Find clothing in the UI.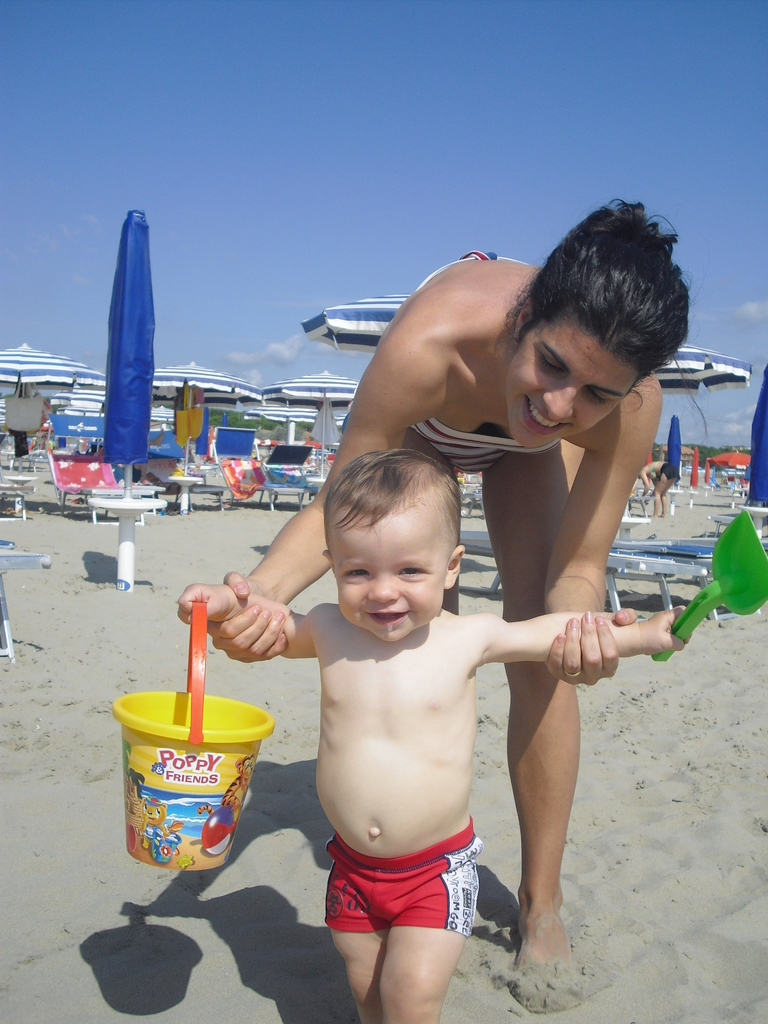
UI element at {"left": 323, "top": 827, "right": 486, "bottom": 931}.
